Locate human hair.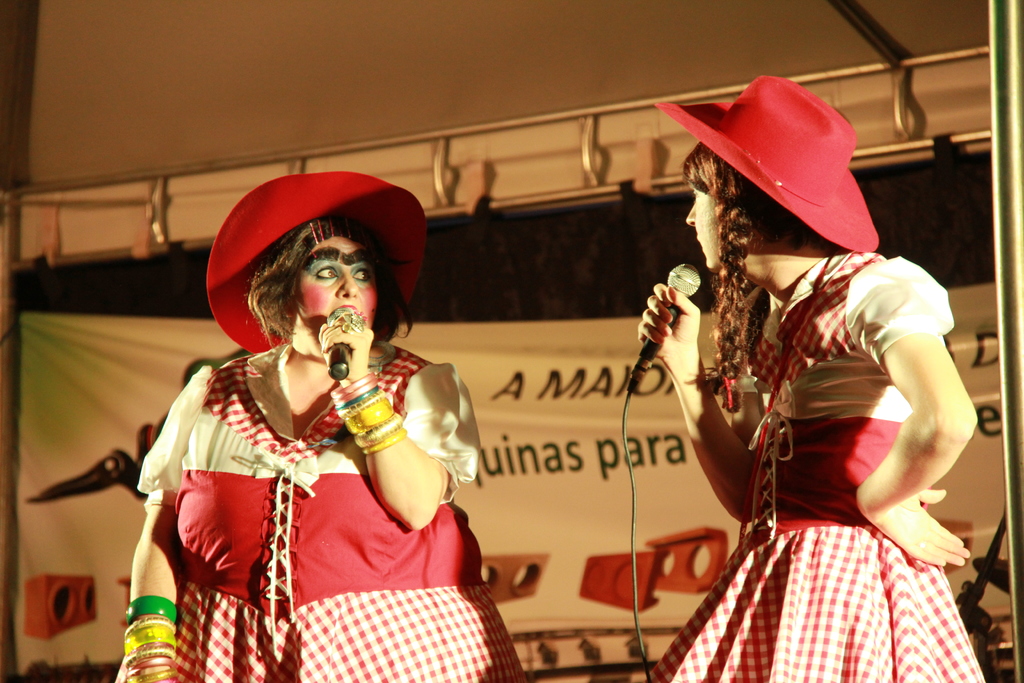
Bounding box: bbox(683, 142, 821, 408).
